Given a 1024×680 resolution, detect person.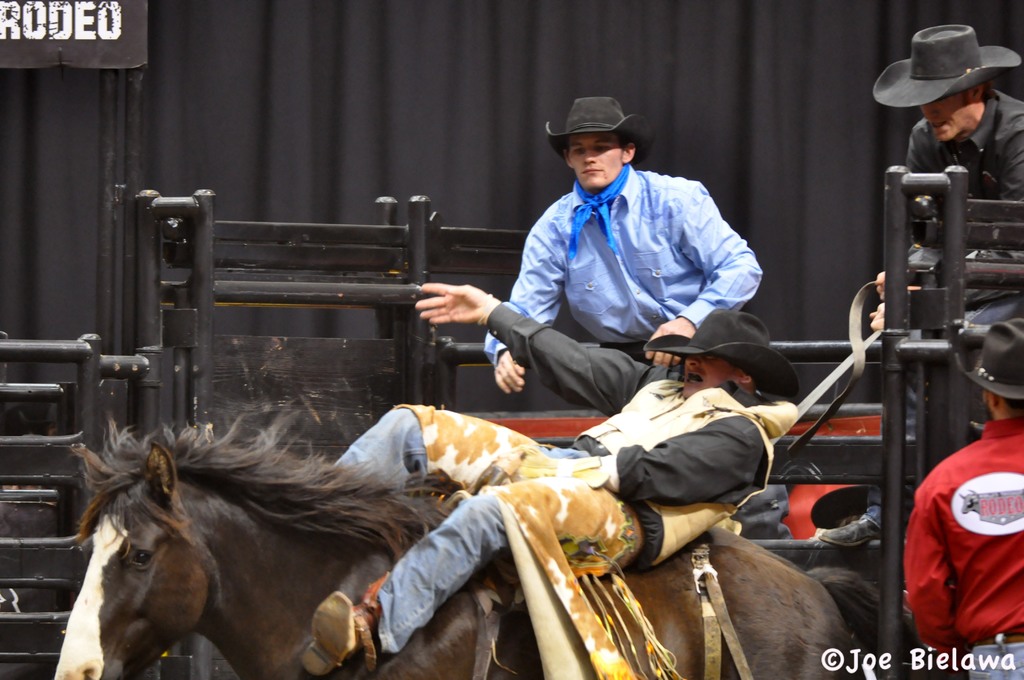
select_region(854, 17, 1023, 344).
